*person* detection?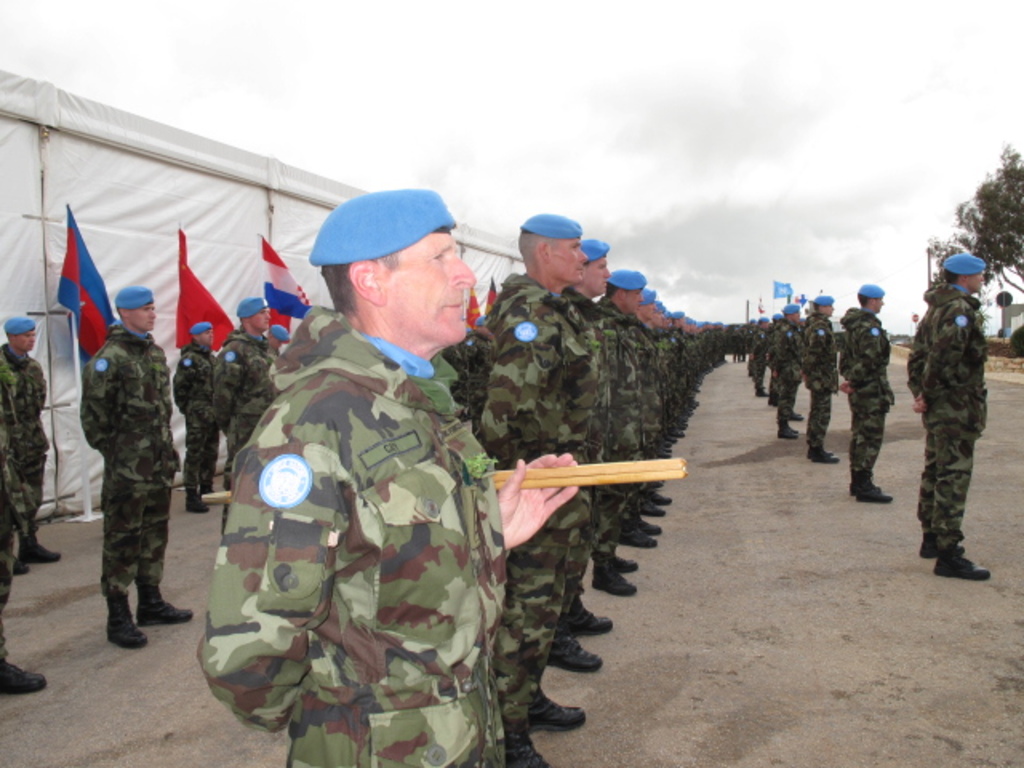
[left=915, top=226, right=1003, bottom=586]
